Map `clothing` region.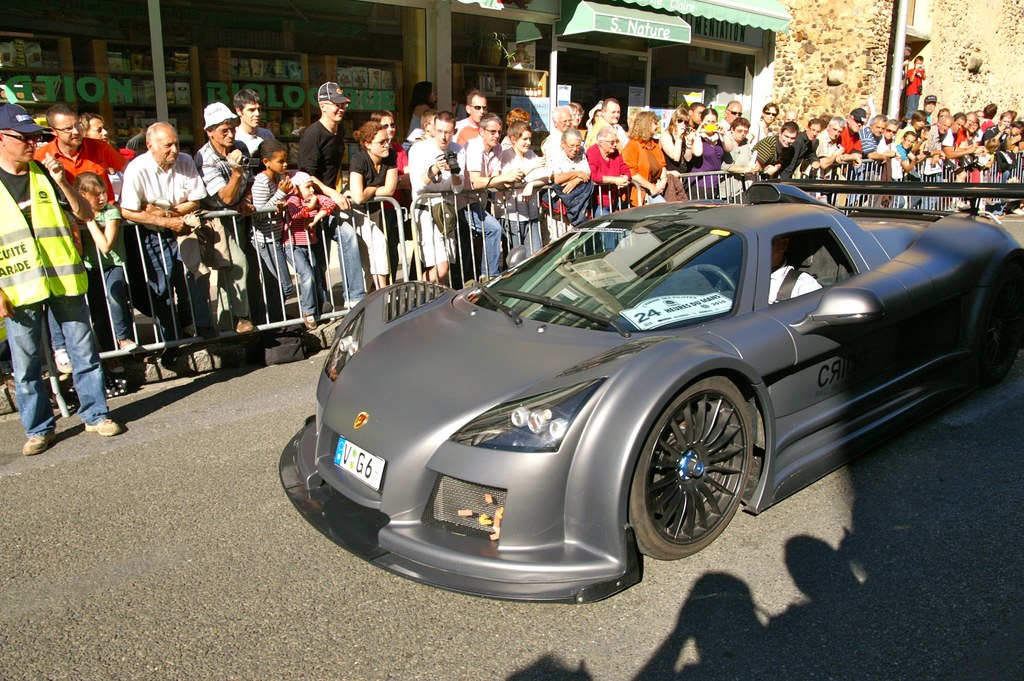
Mapped to region(248, 169, 285, 322).
